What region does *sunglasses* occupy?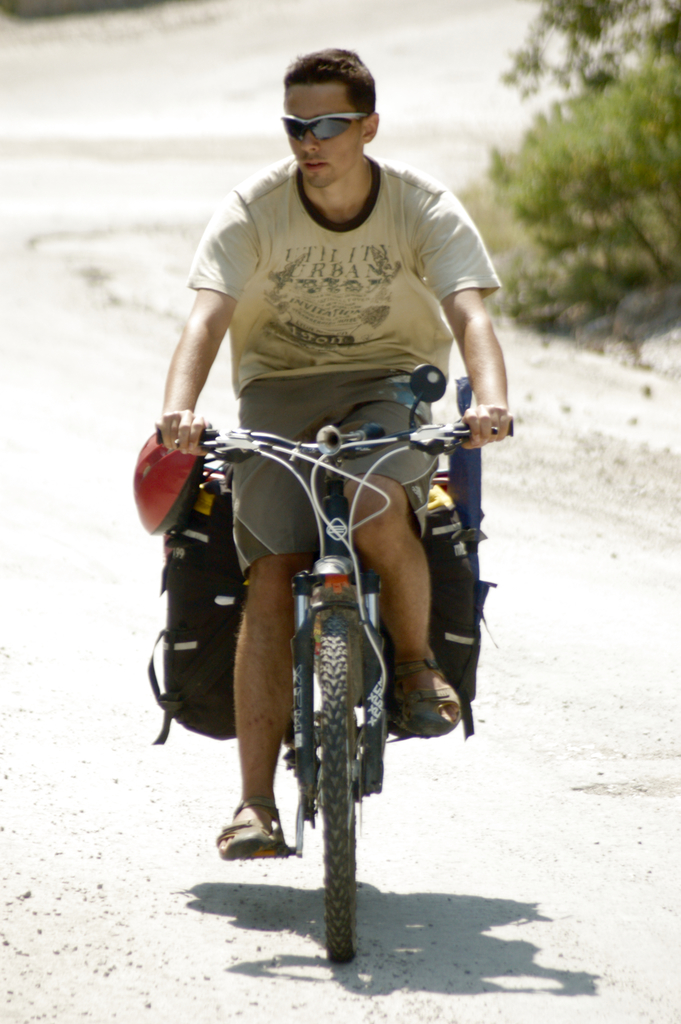
282/113/366/148.
